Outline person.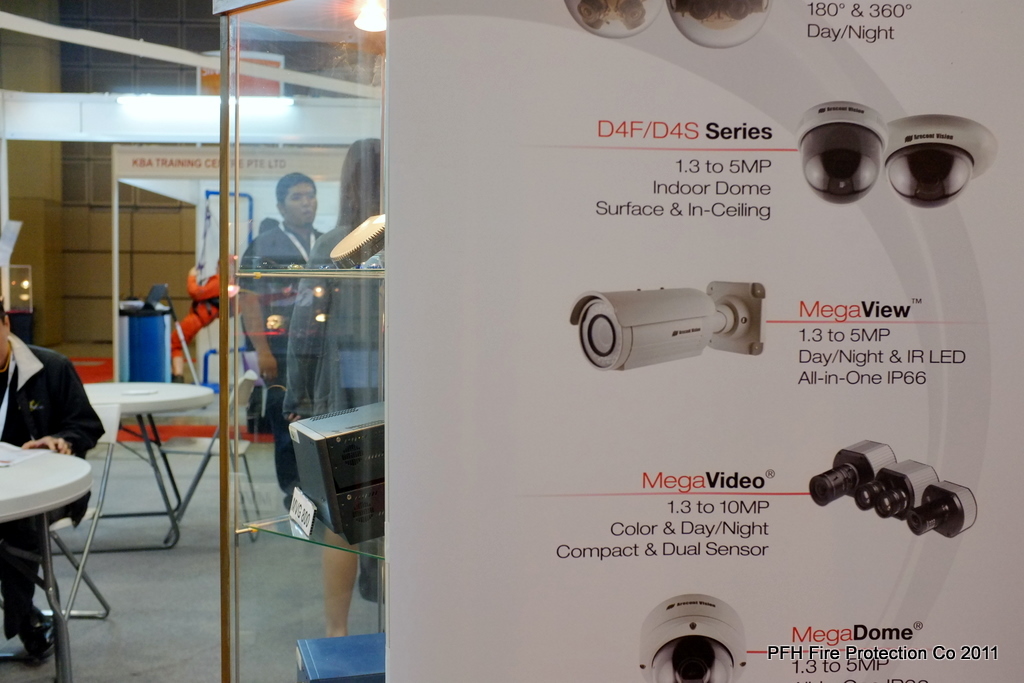
Outline: rect(0, 296, 107, 682).
